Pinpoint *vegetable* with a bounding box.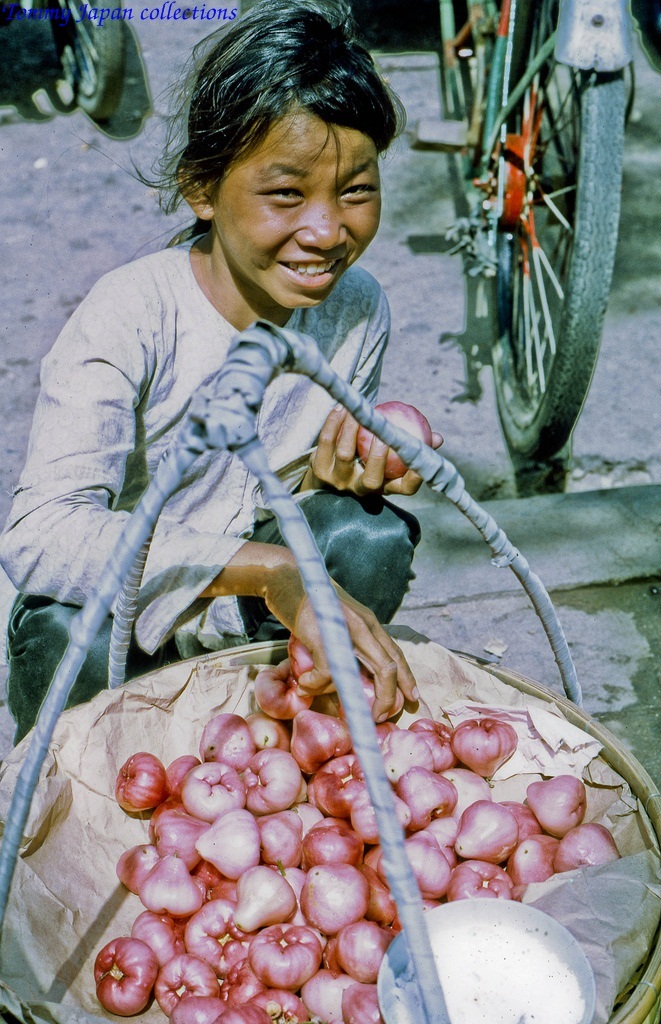
bbox=[116, 750, 167, 810].
